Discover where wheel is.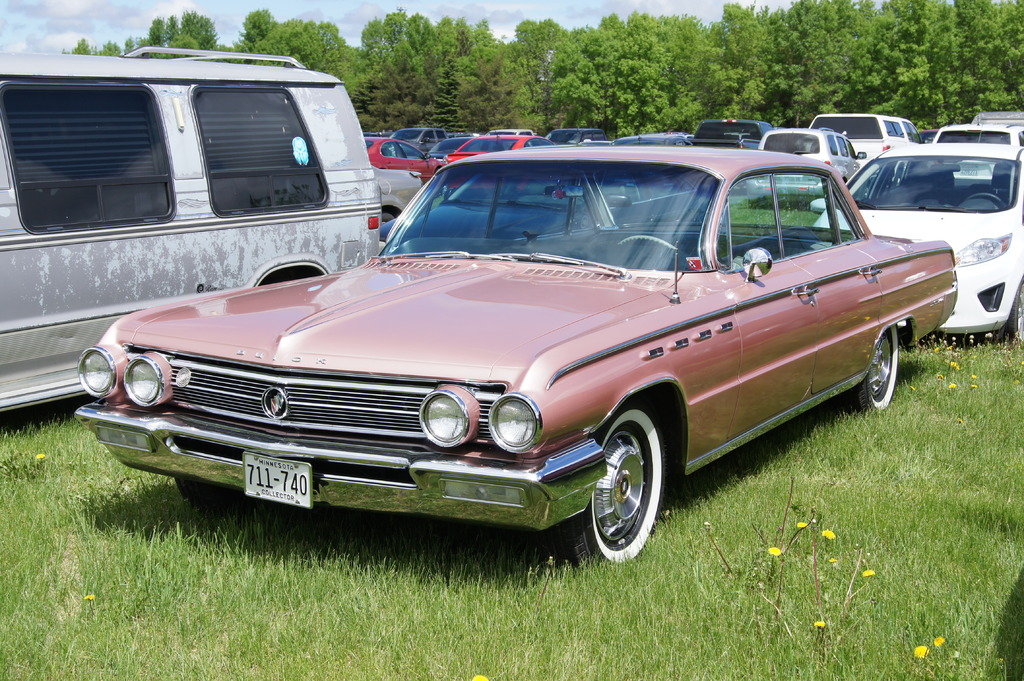
Discovered at bbox=(836, 324, 899, 414).
